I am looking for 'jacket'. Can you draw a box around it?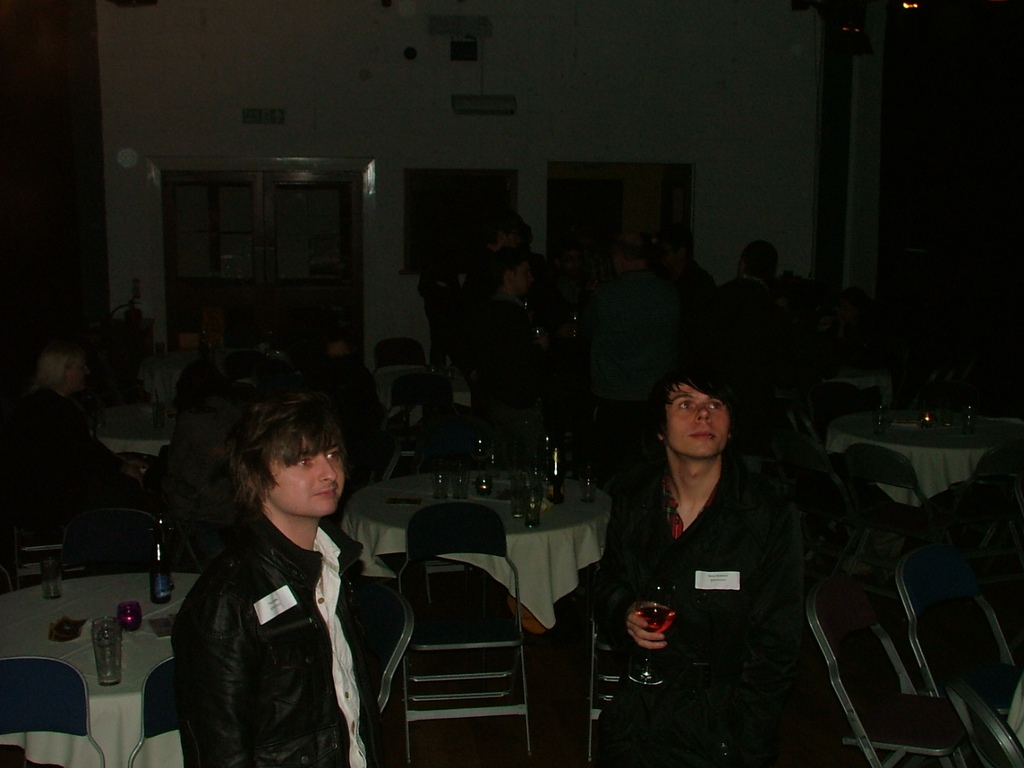
Sure, the bounding box is 150:508:361:767.
